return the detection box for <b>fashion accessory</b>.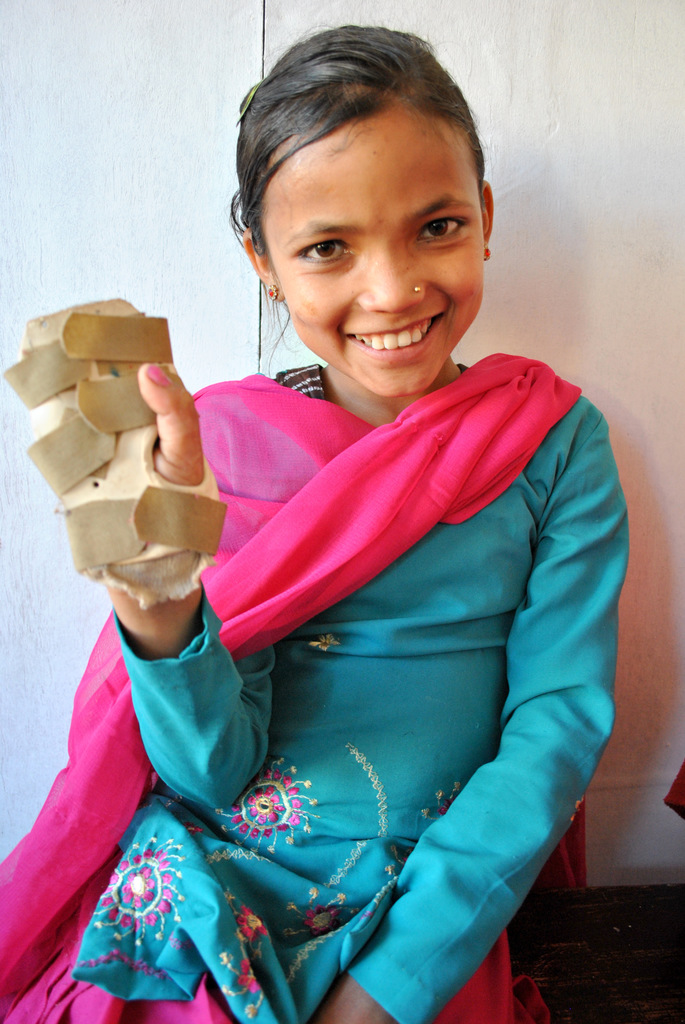
rect(484, 244, 494, 262).
